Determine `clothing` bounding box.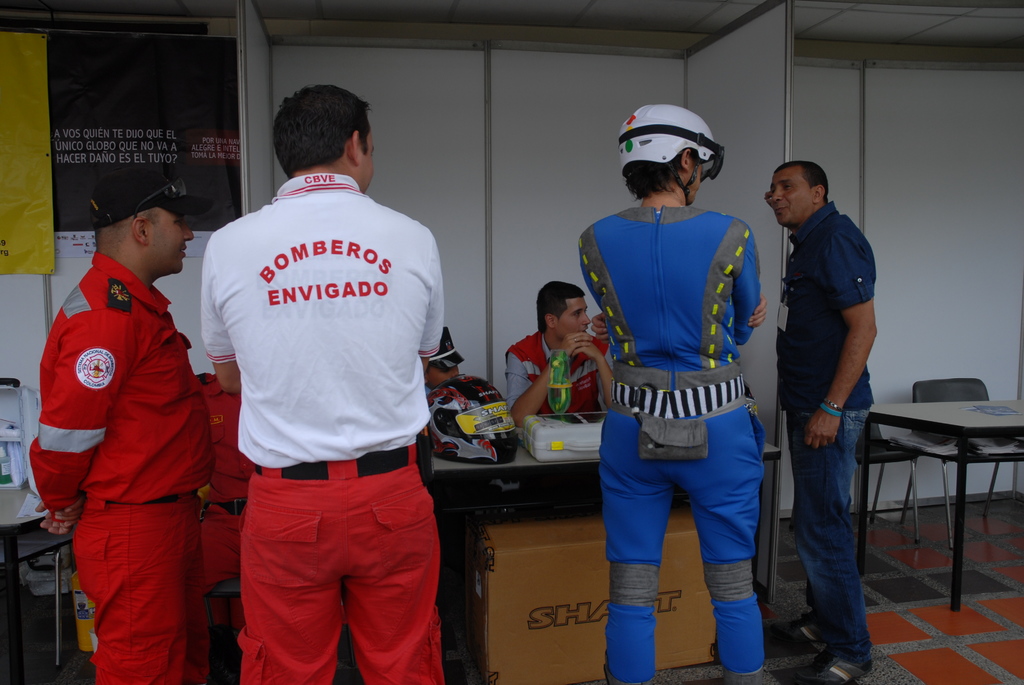
Determined: box=[499, 327, 609, 413].
